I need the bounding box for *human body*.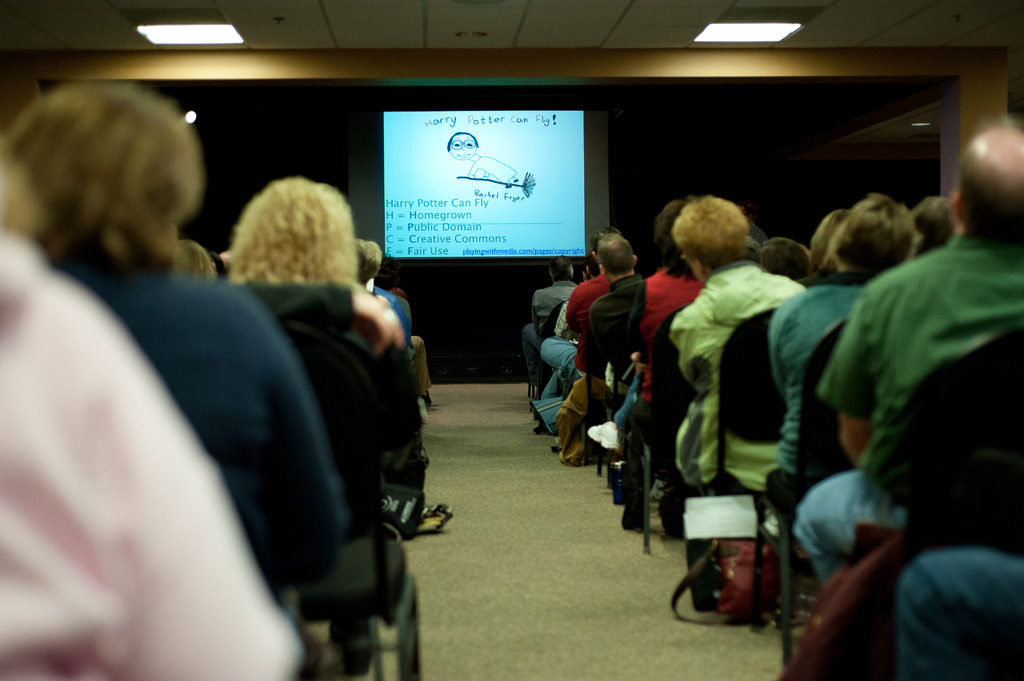
Here it is: [x1=525, y1=282, x2=576, y2=385].
